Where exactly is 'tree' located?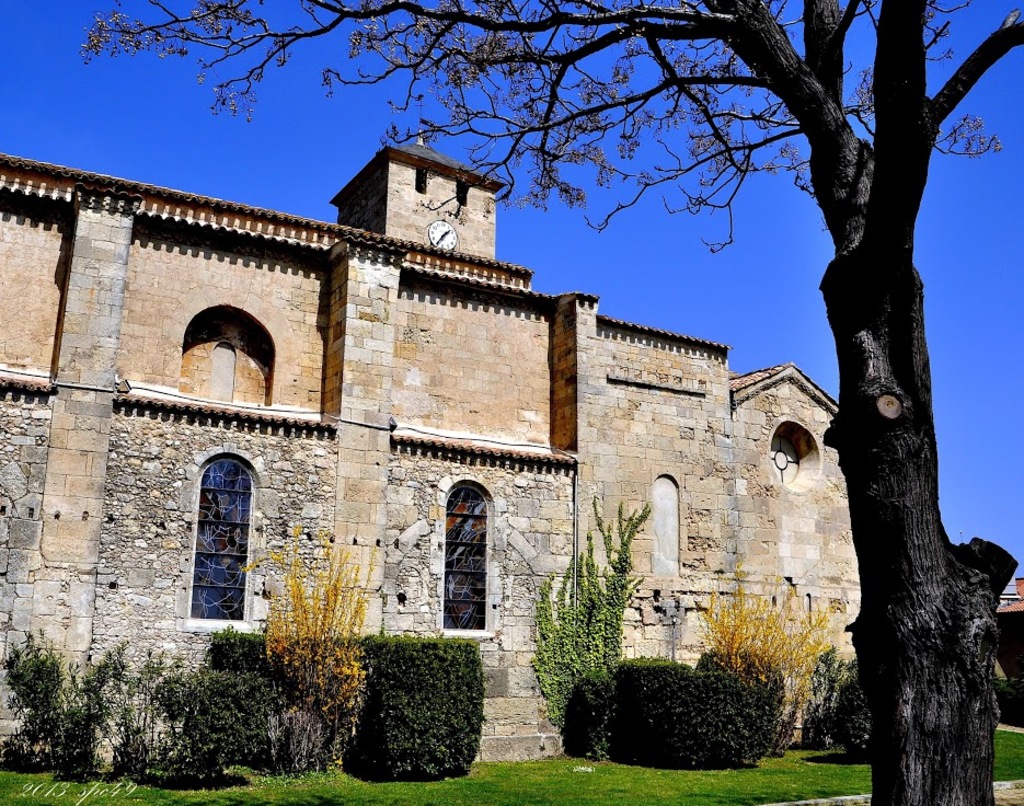
Its bounding box is [79, 0, 1023, 805].
